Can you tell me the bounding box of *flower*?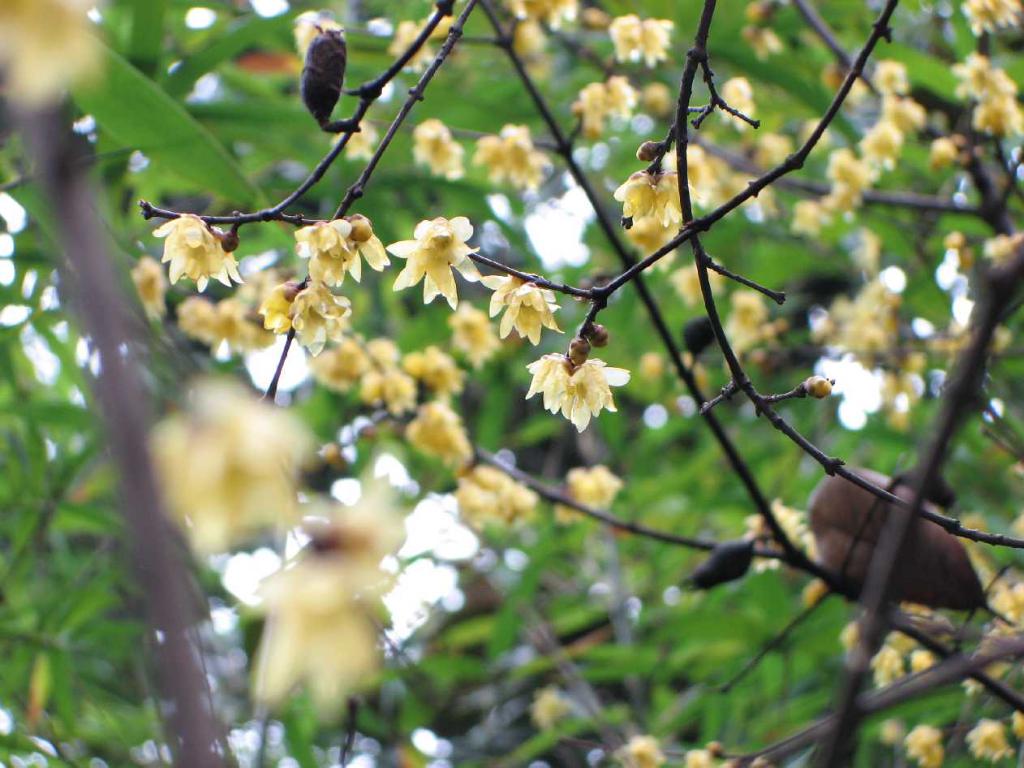
l=954, t=0, r=1023, b=35.
